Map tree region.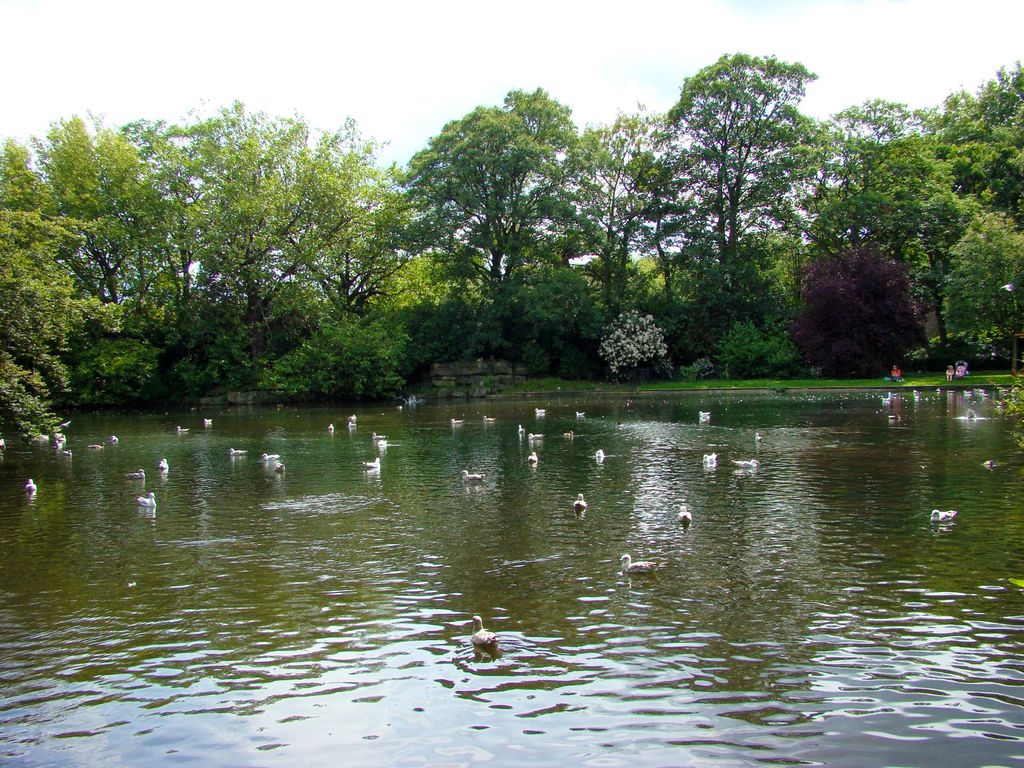
Mapped to box=[792, 208, 943, 371].
